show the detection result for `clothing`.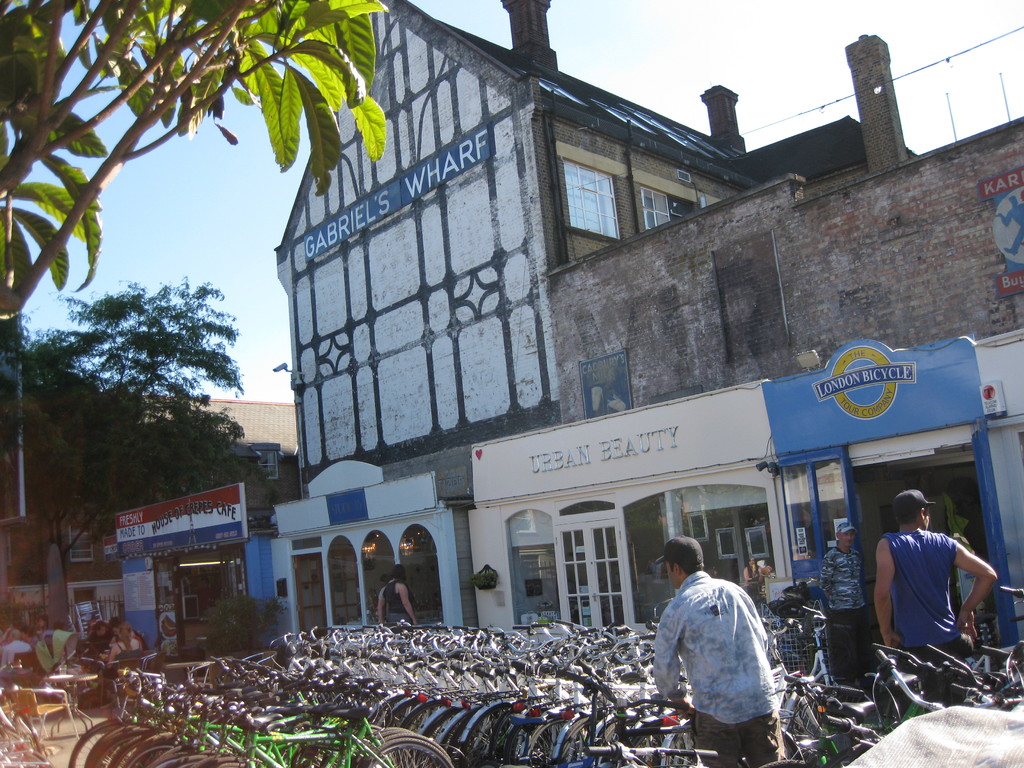
<region>83, 634, 110, 660</region>.
